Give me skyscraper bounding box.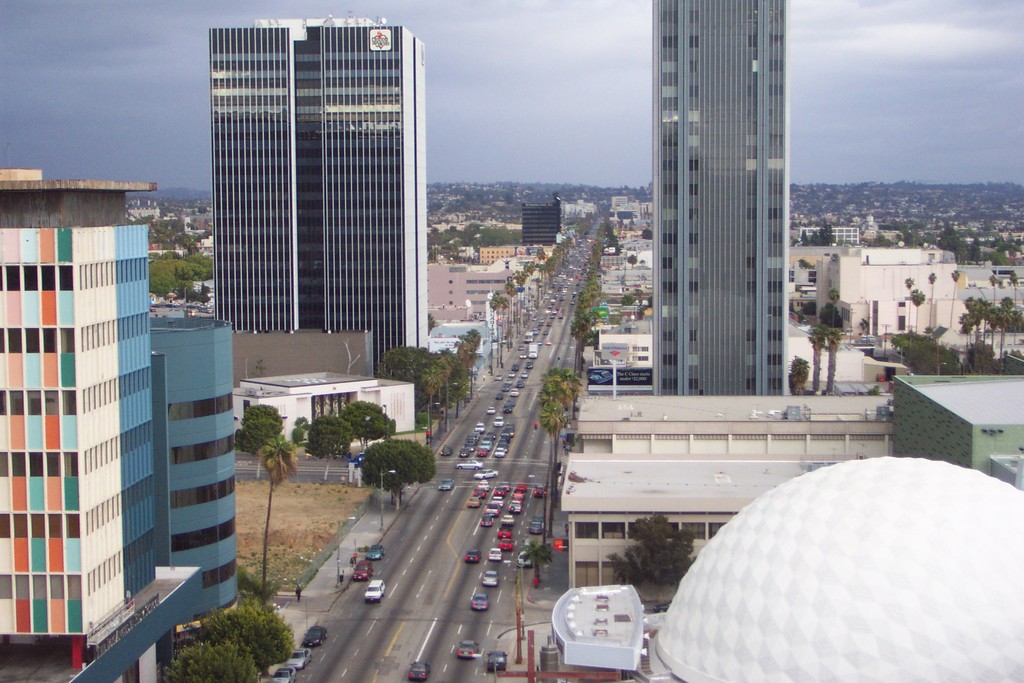
{"left": 653, "top": 0, "right": 790, "bottom": 395}.
